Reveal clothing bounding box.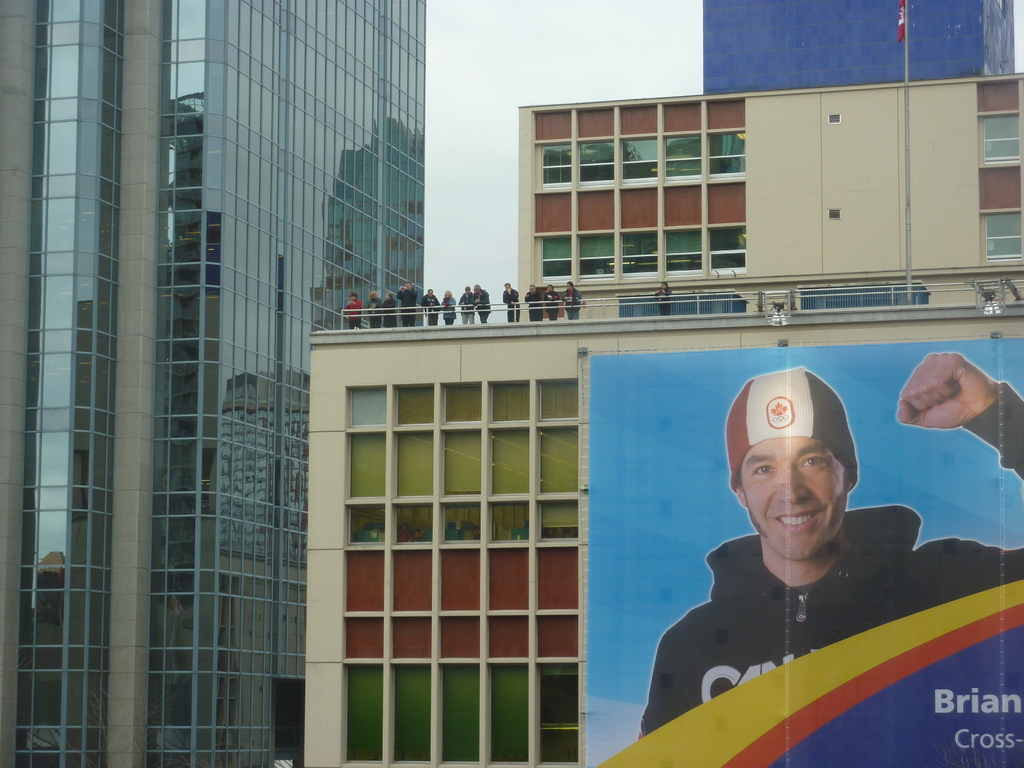
Revealed: 344 300 361 333.
